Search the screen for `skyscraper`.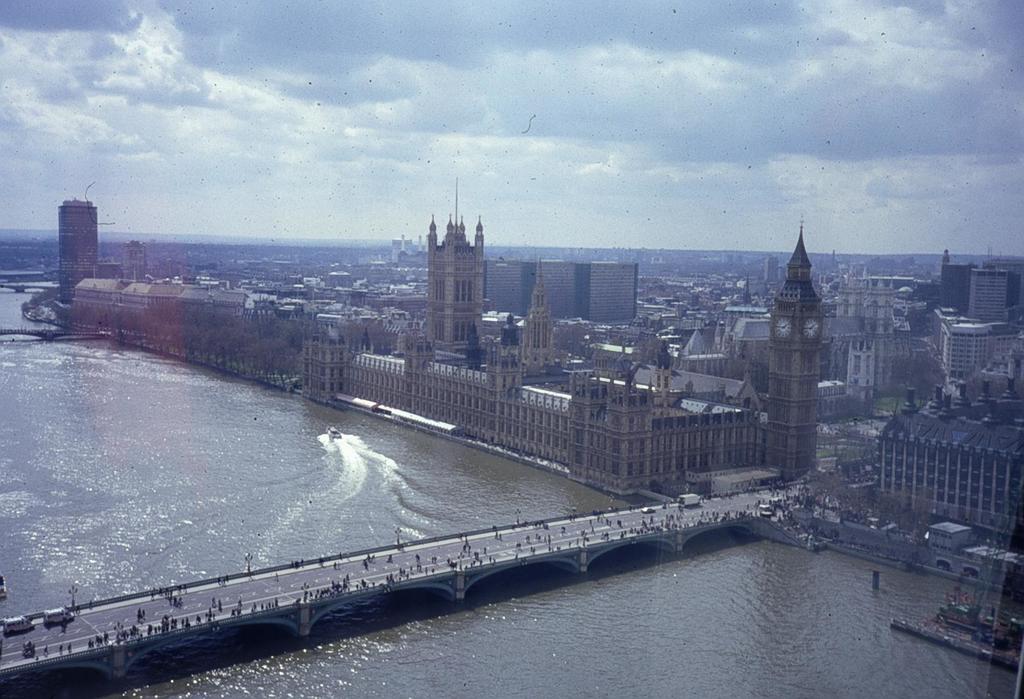
Found at rect(424, 175, 492, 371).
